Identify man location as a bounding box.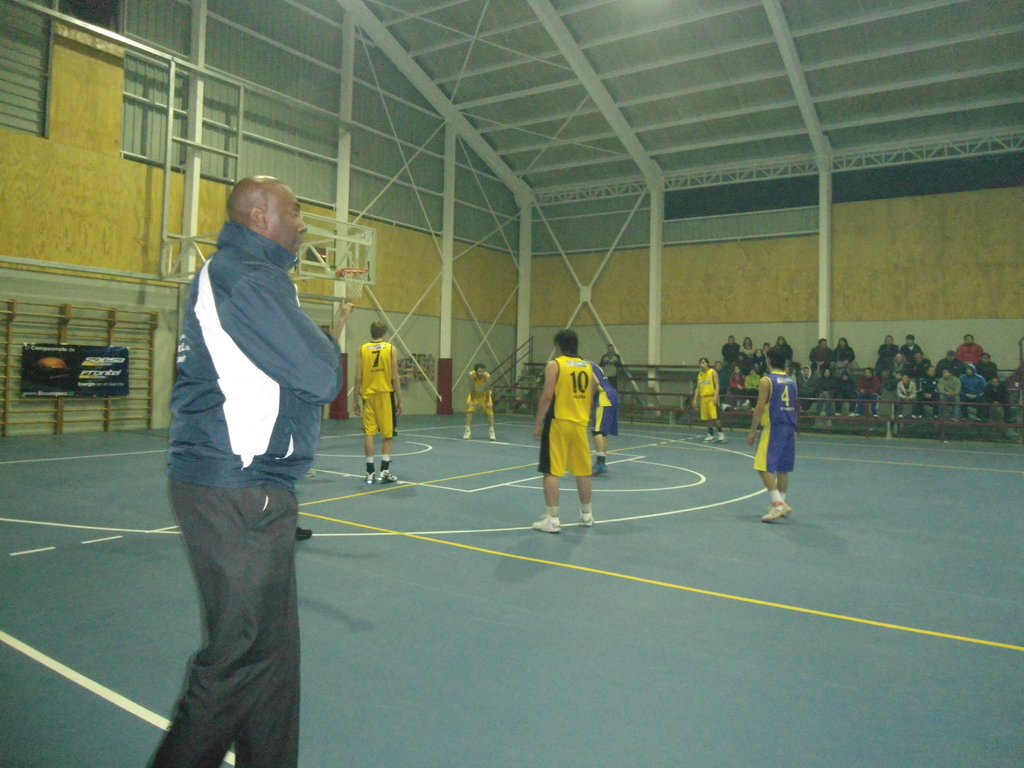
746, 344, 801, 525.
